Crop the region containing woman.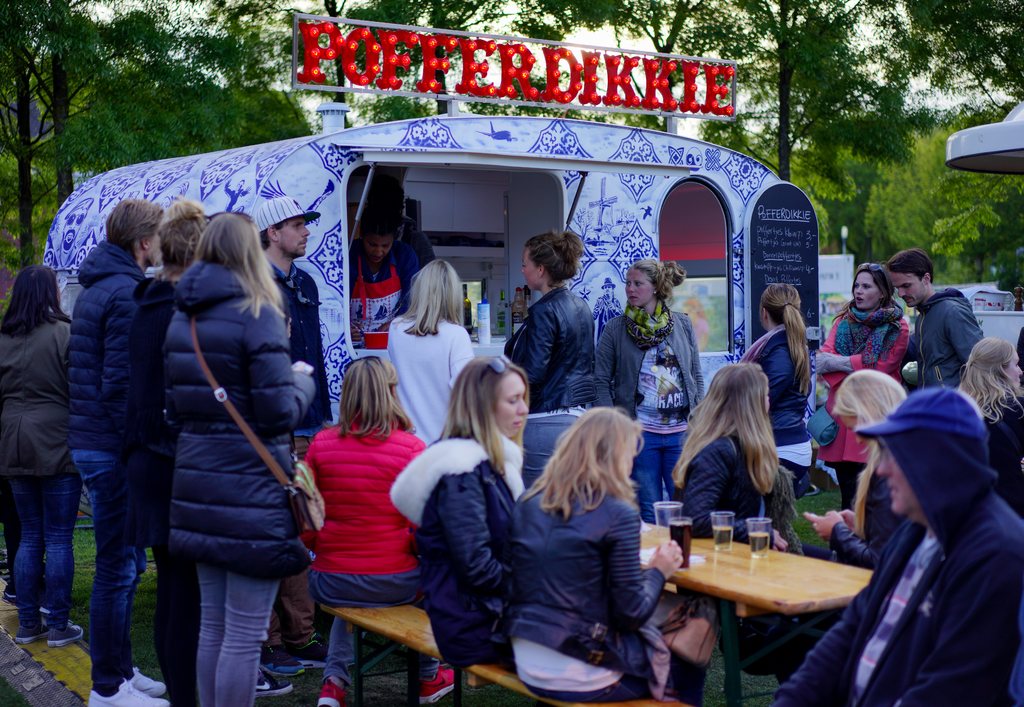
Crop region: [808,258,909,508].
